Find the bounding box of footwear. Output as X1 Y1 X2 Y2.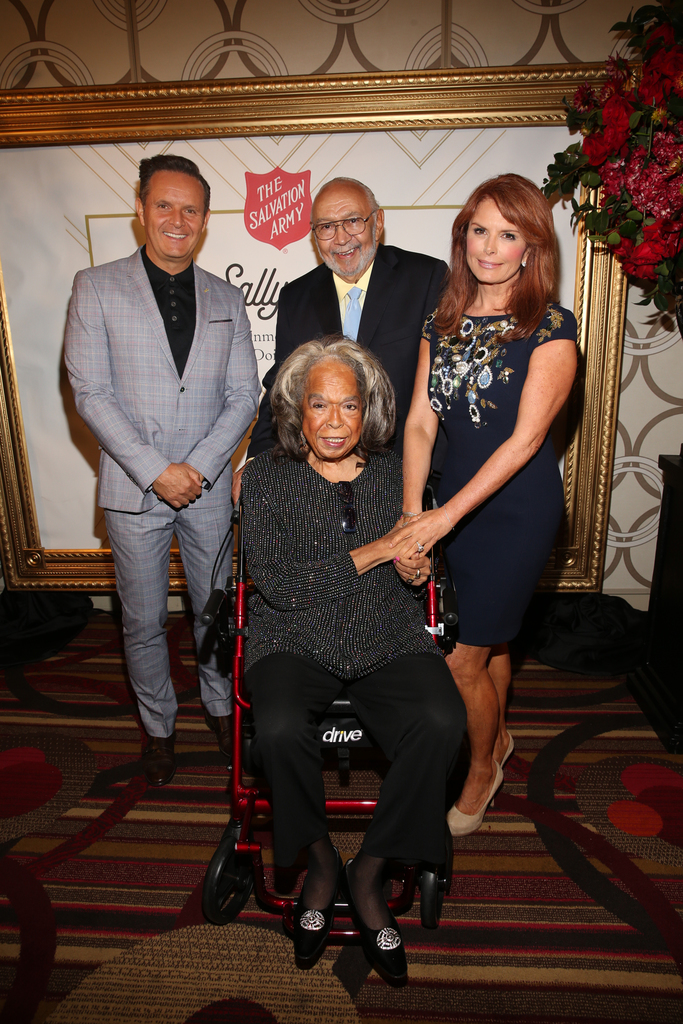
201 698 243 765.
